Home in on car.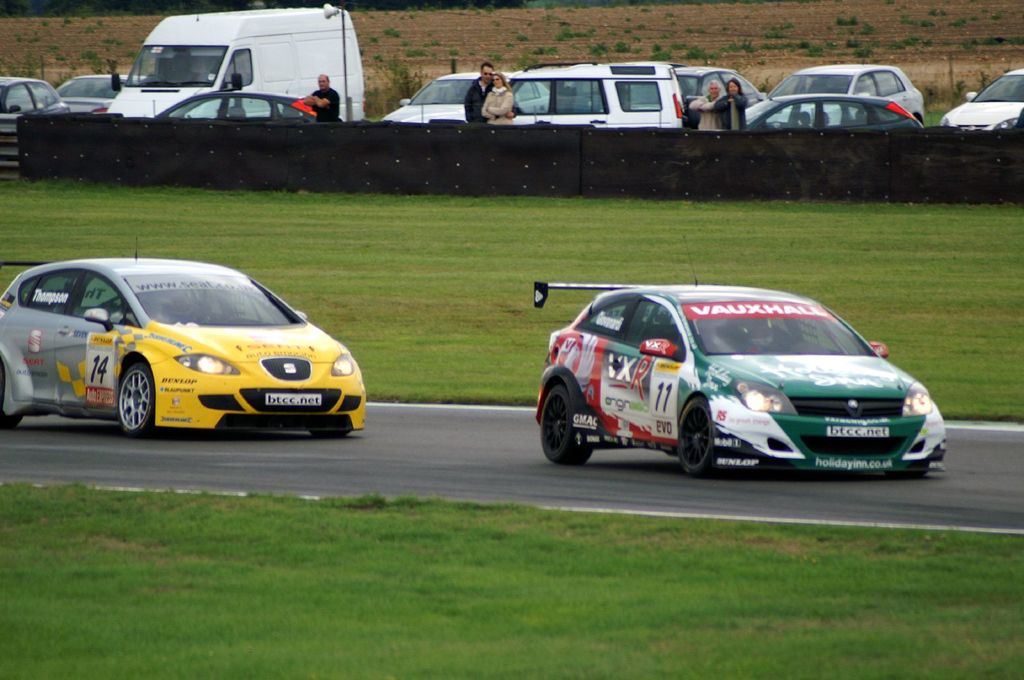
Homed in at bbox=[473, 284, 940, 493].
